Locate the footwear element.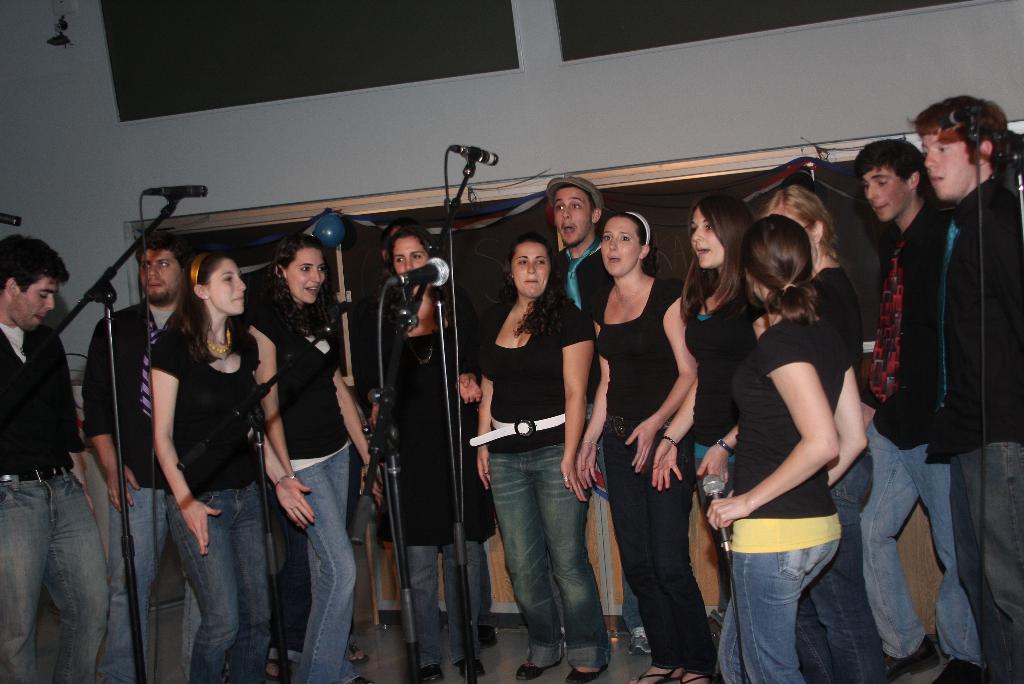
Element bbox: bbox=(561, 662, 611, 683).
